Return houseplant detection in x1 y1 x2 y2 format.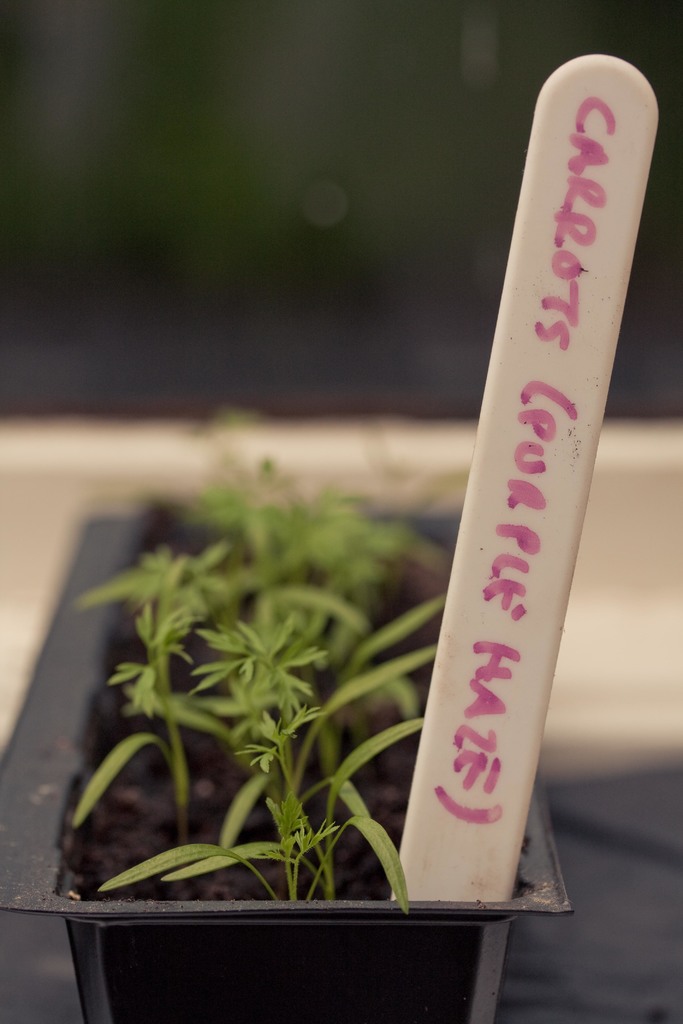
33 359 541 1009.
